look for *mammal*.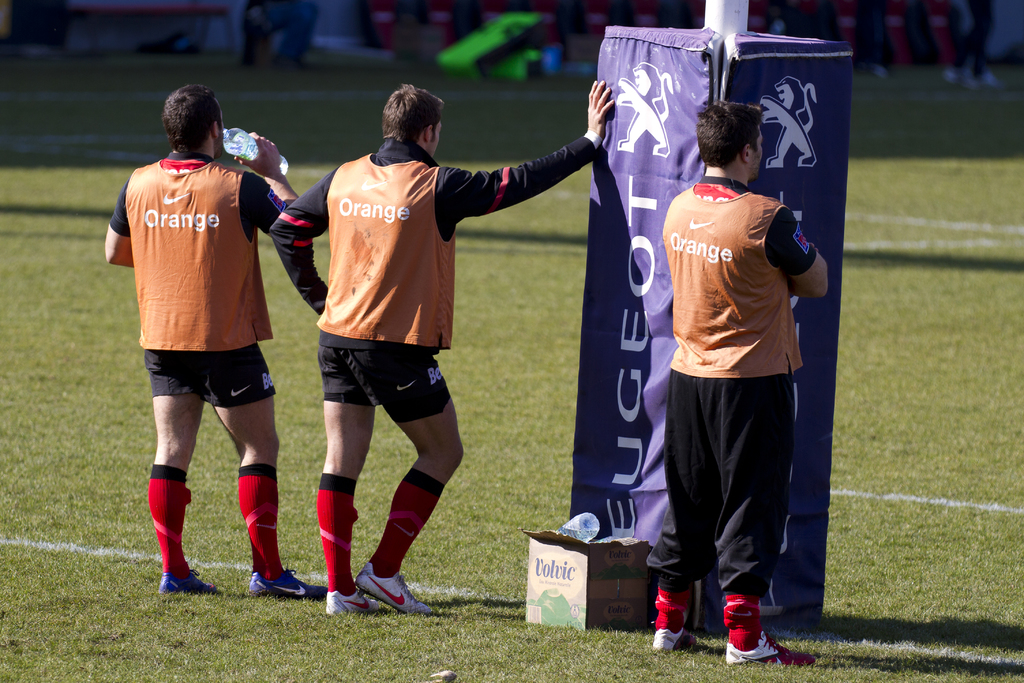
Found: 763:76:818:168.
